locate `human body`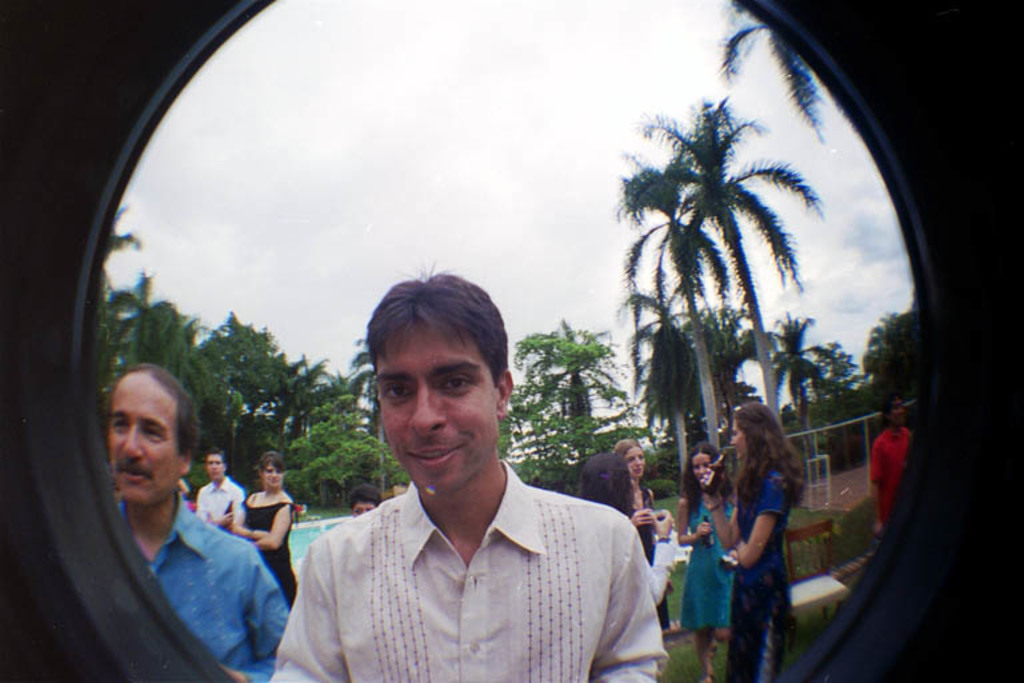
bbox=(867, 430, 917, 550)
